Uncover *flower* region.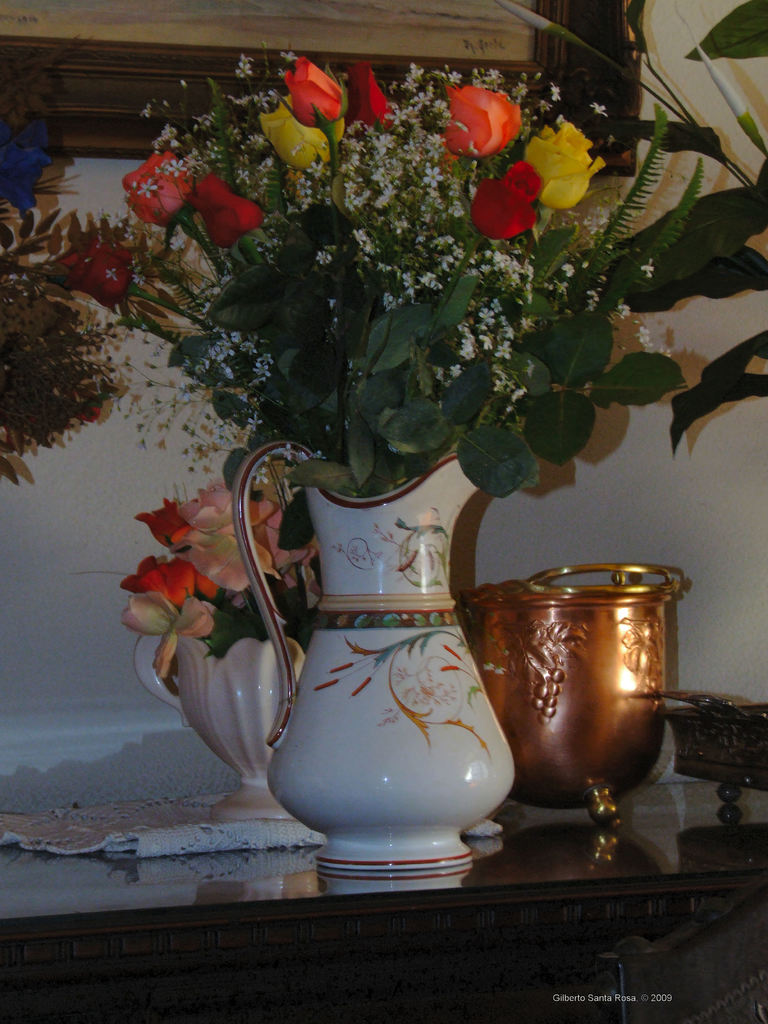
Uncovered: x1=467 y1=160 x2=549 y2=236.
